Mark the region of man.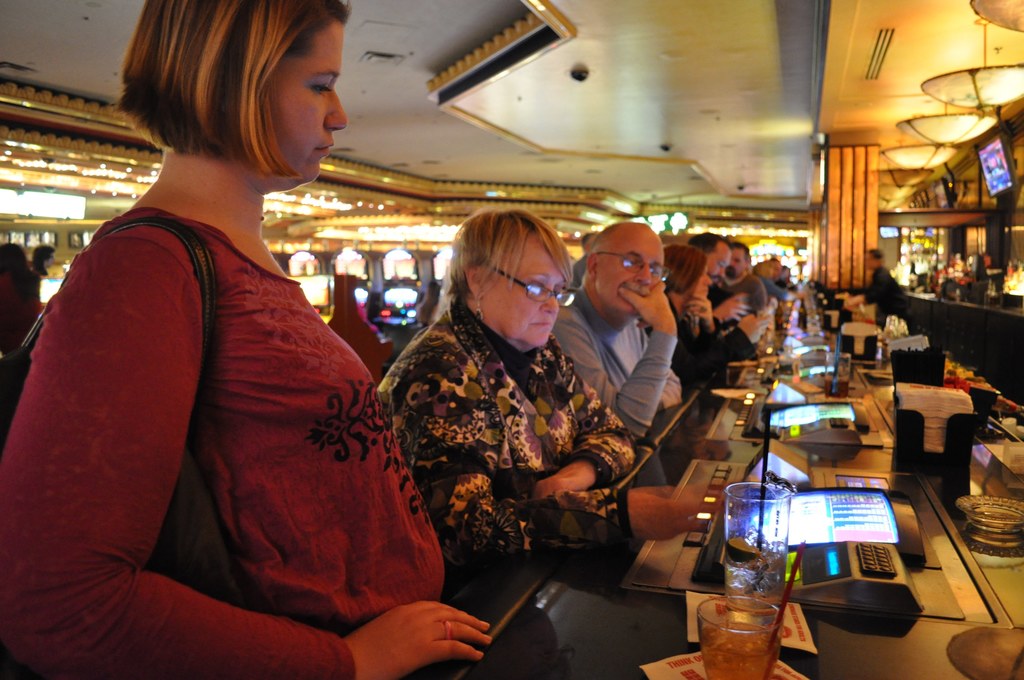
Region: locate(690, 228, 740, 289).
